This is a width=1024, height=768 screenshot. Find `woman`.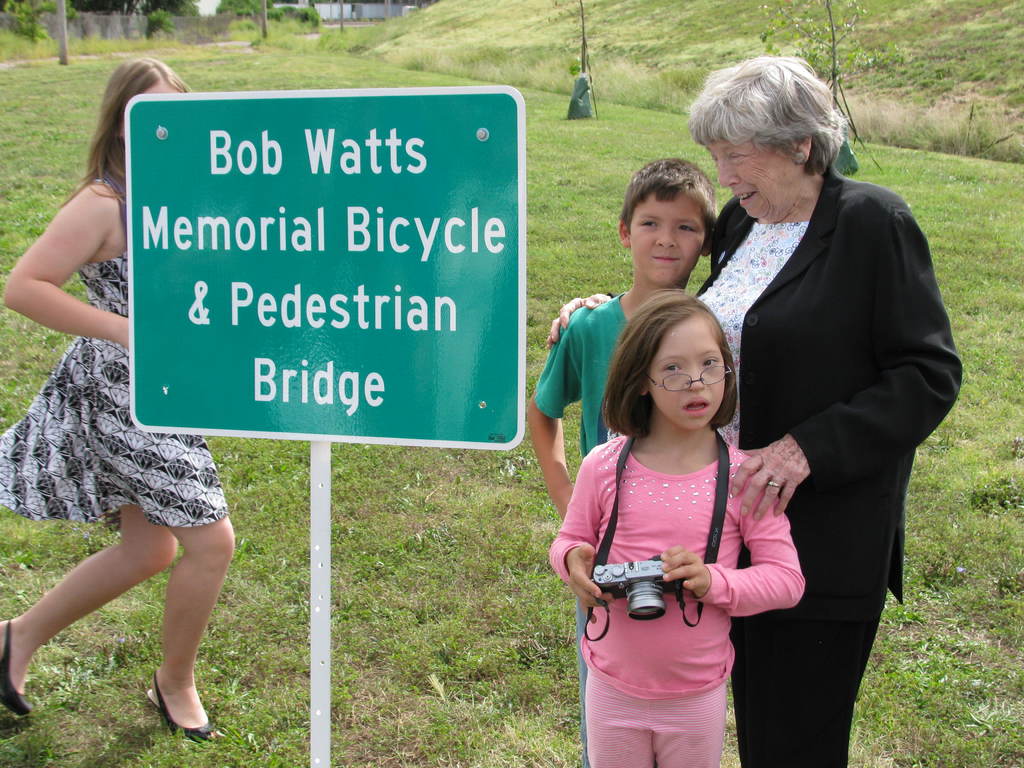
Bounding box: Rect(4, 22, 220, 713).
